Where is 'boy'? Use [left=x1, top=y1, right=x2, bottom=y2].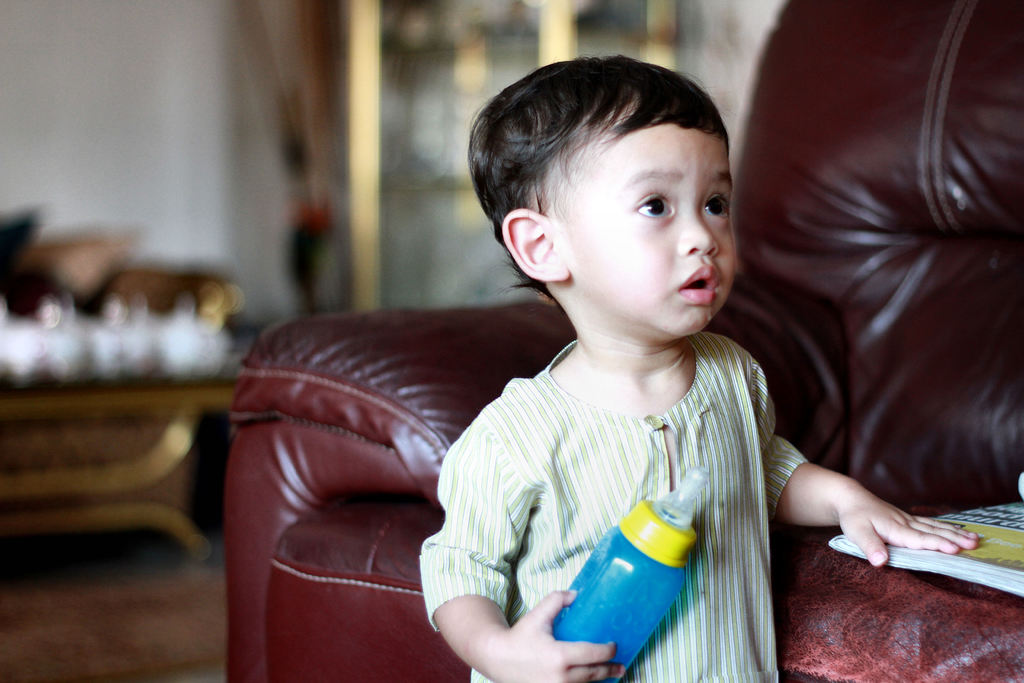
[left=414, top=47, right=982, bottom=682].
